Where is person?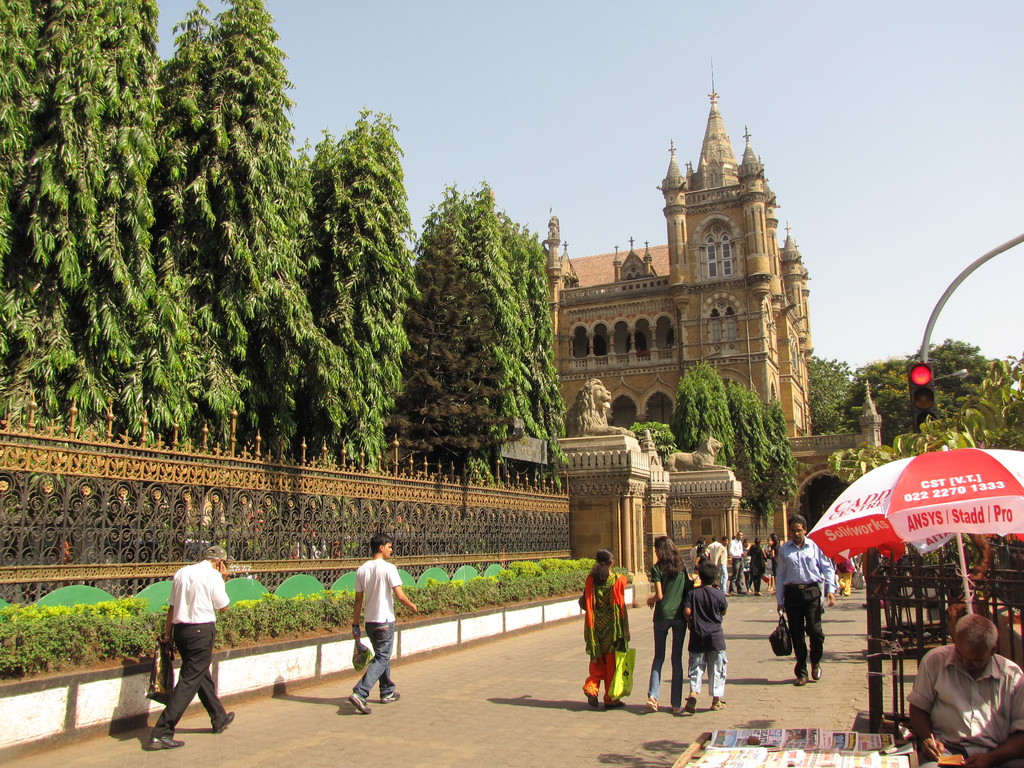
<box>341,529,424,717</box>.
